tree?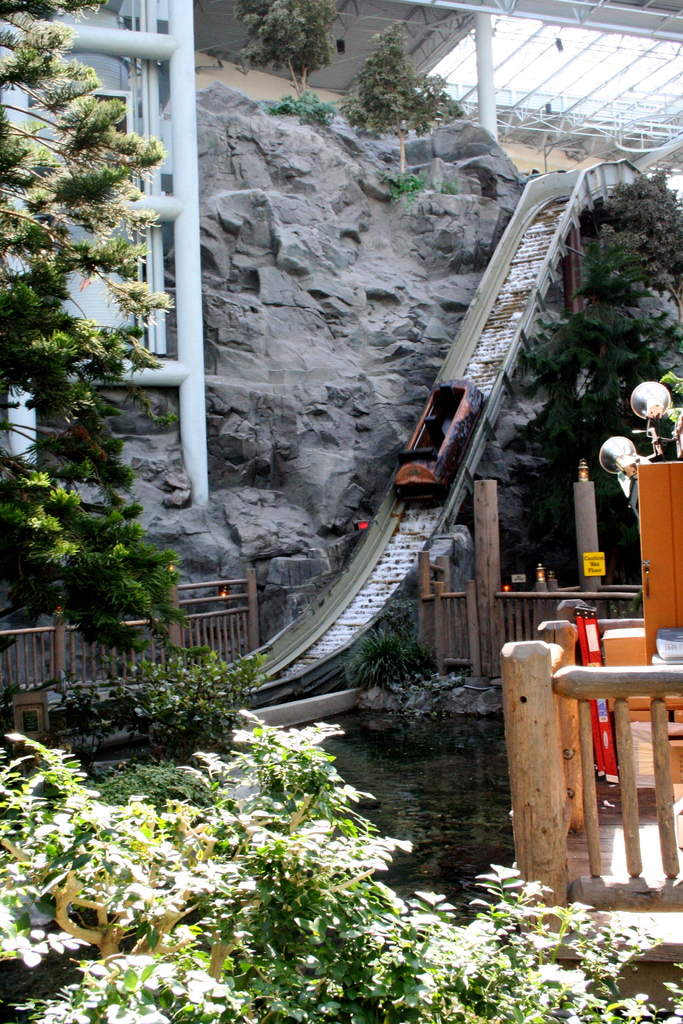
<box>518,237,682,569</box>
